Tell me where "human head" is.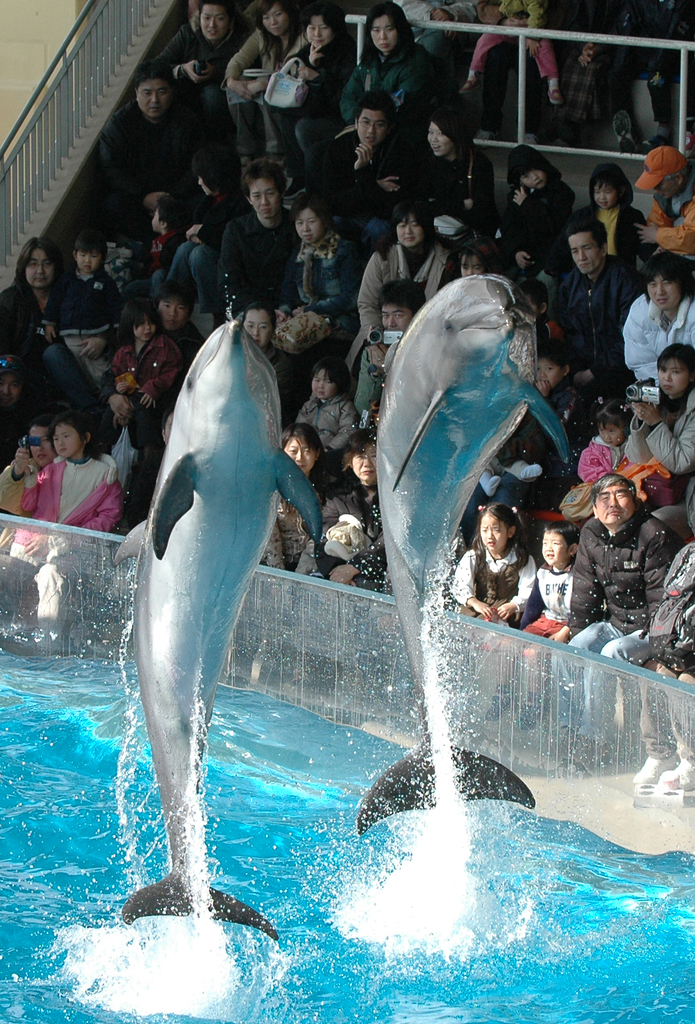
"human head" is at [left=307, top=357, right=353, bottom=399].
